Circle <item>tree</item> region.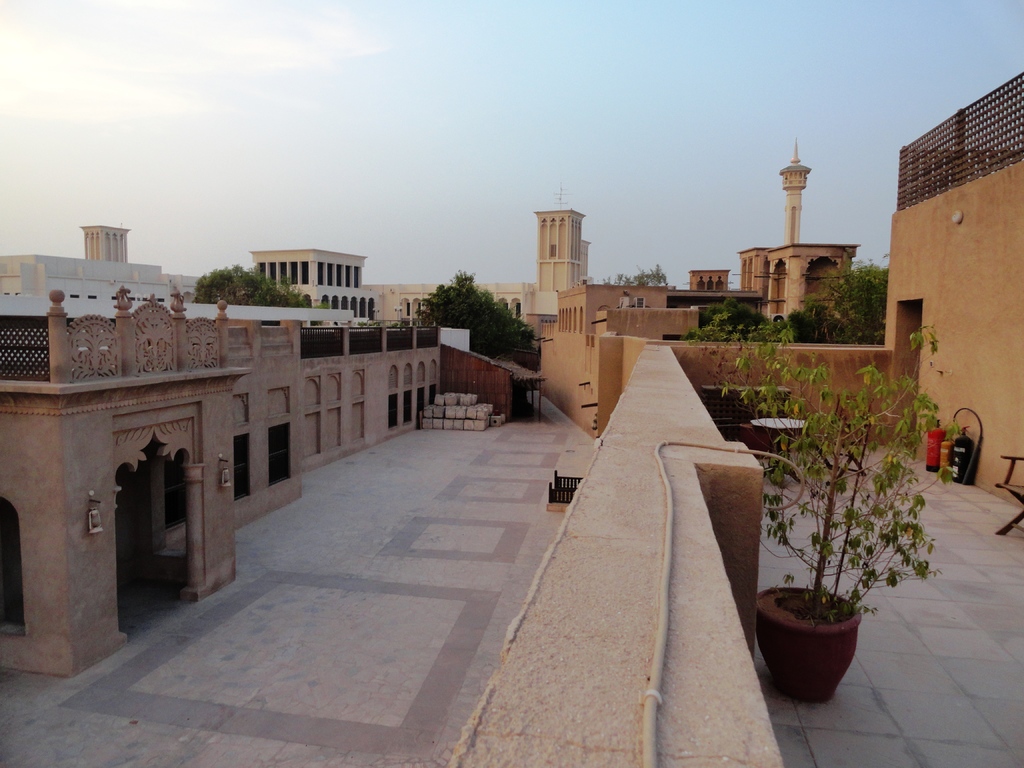
Region: locate(188, 271, 312, 308).
